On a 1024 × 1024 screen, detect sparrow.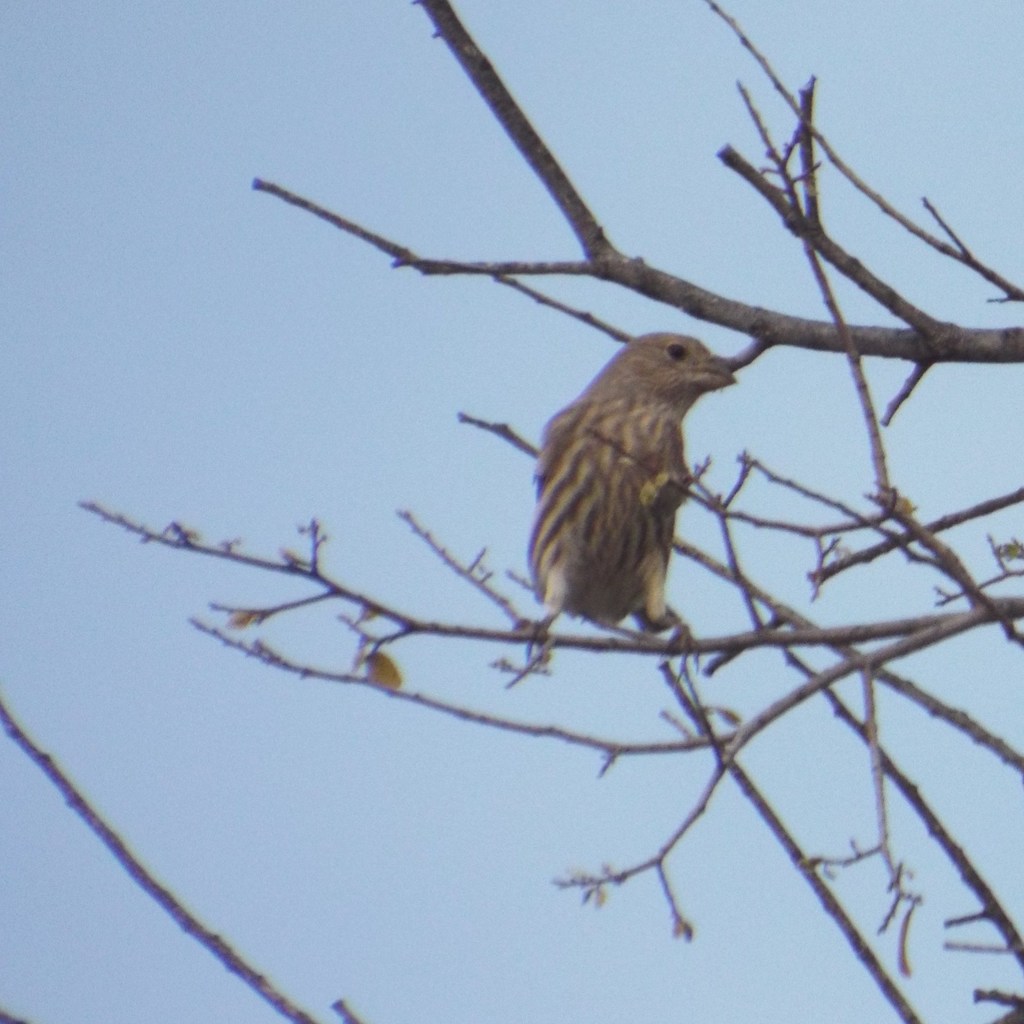
{"x1": 512, "y1": 328, "x2": 739, "y2": 643}.
